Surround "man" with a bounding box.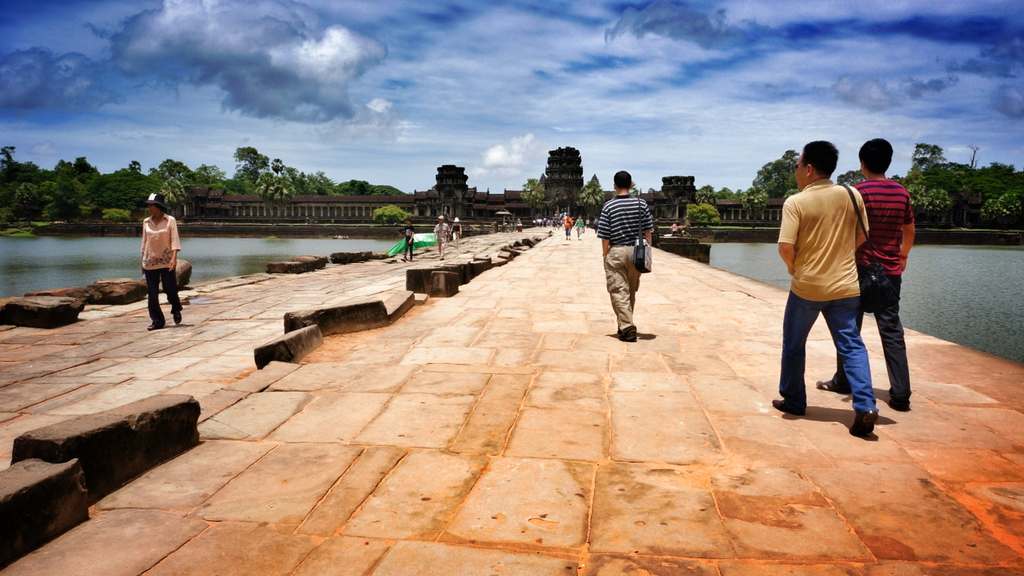
left=776, top=135, right=879, bottom=436.
